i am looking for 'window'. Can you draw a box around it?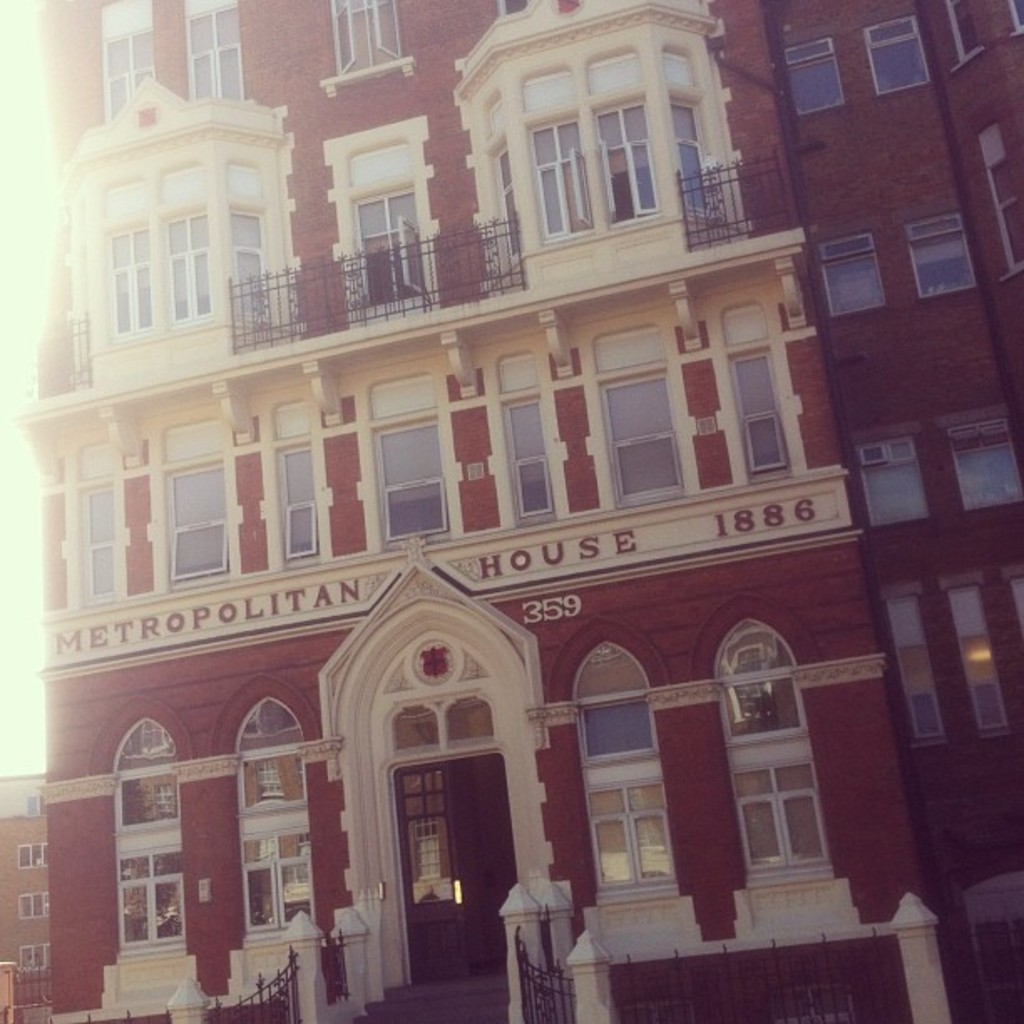
Sure, the bounding box is 353:197:417:320.
